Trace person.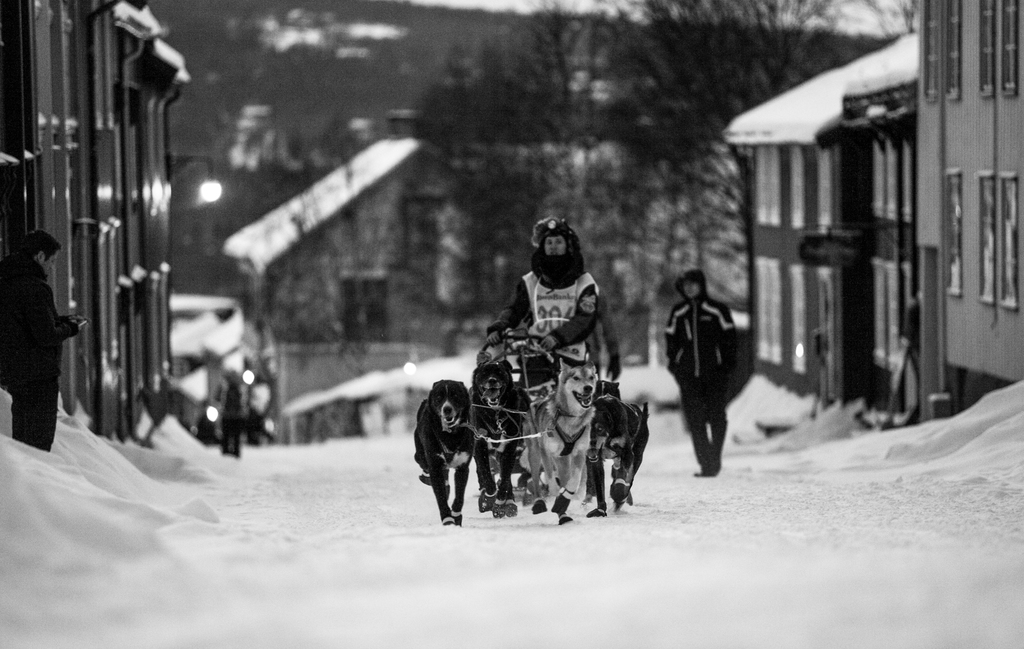
Traced to [471, 211, 612, 523].
